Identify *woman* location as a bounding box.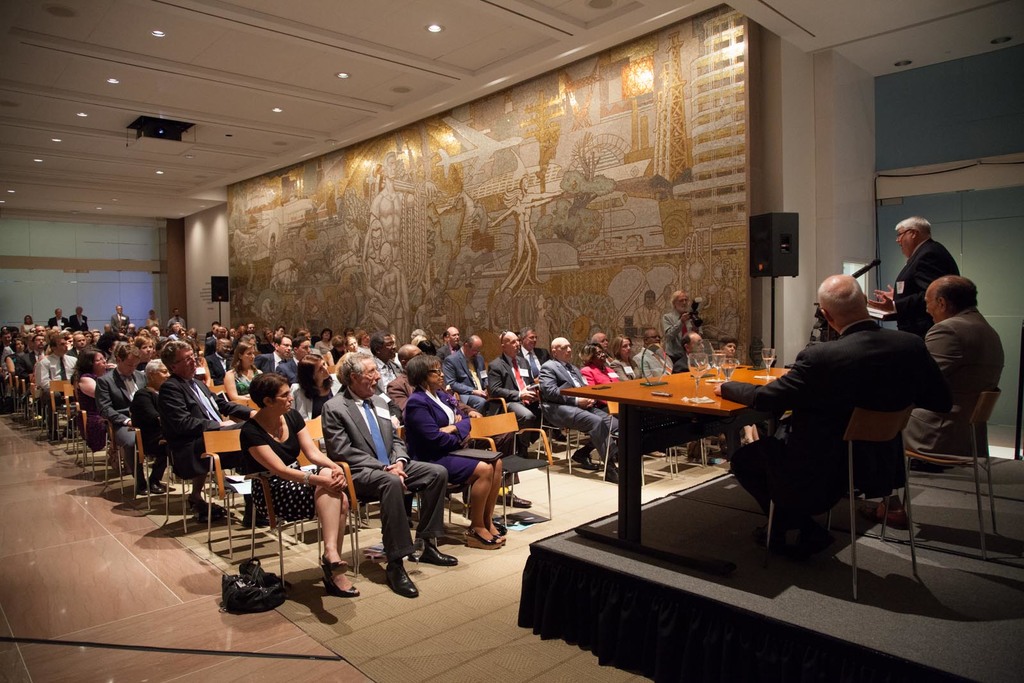
BBox(147, 307, 161, 327).
